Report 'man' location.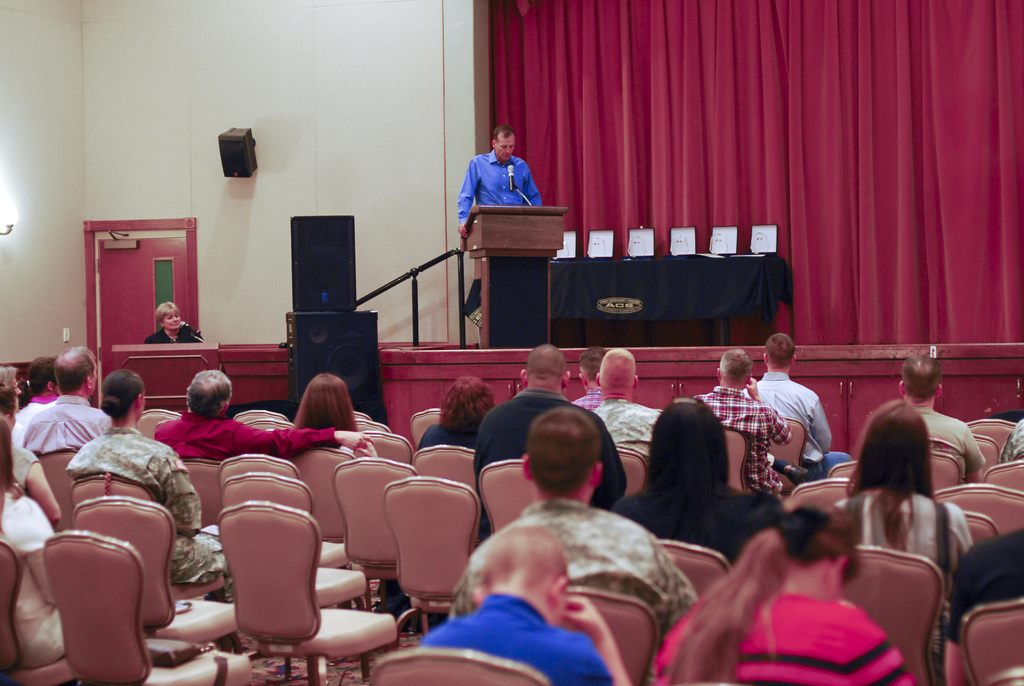
Report: locate(26, 348, 114, 458).
